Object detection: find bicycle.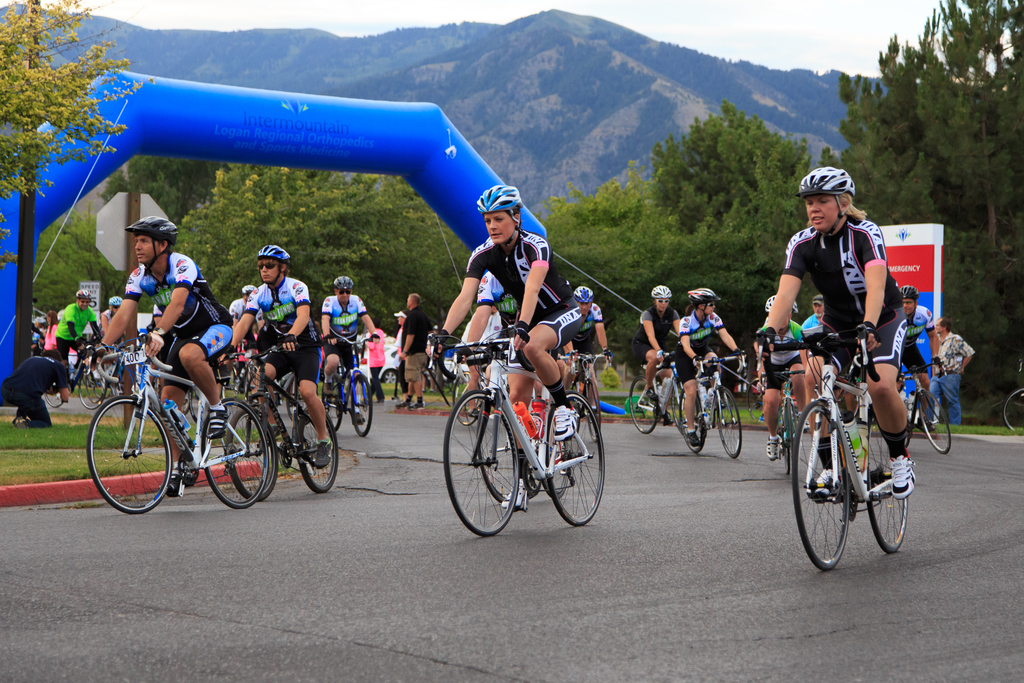
(216,347,253,394).
